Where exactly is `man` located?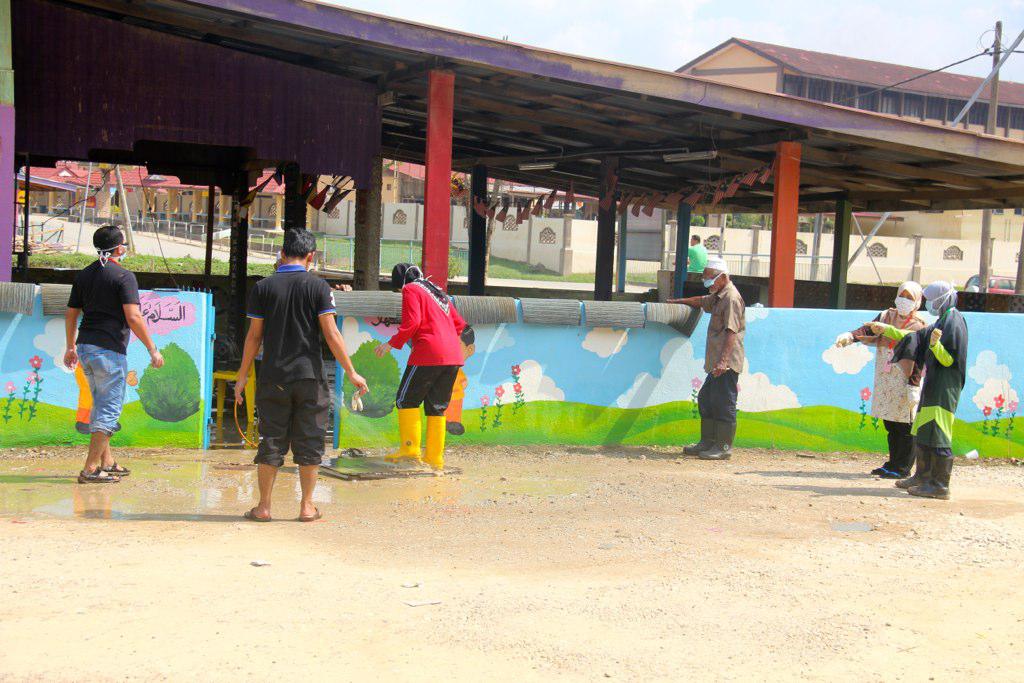
Its bounding box is locate(62, 223, 166, 489).
